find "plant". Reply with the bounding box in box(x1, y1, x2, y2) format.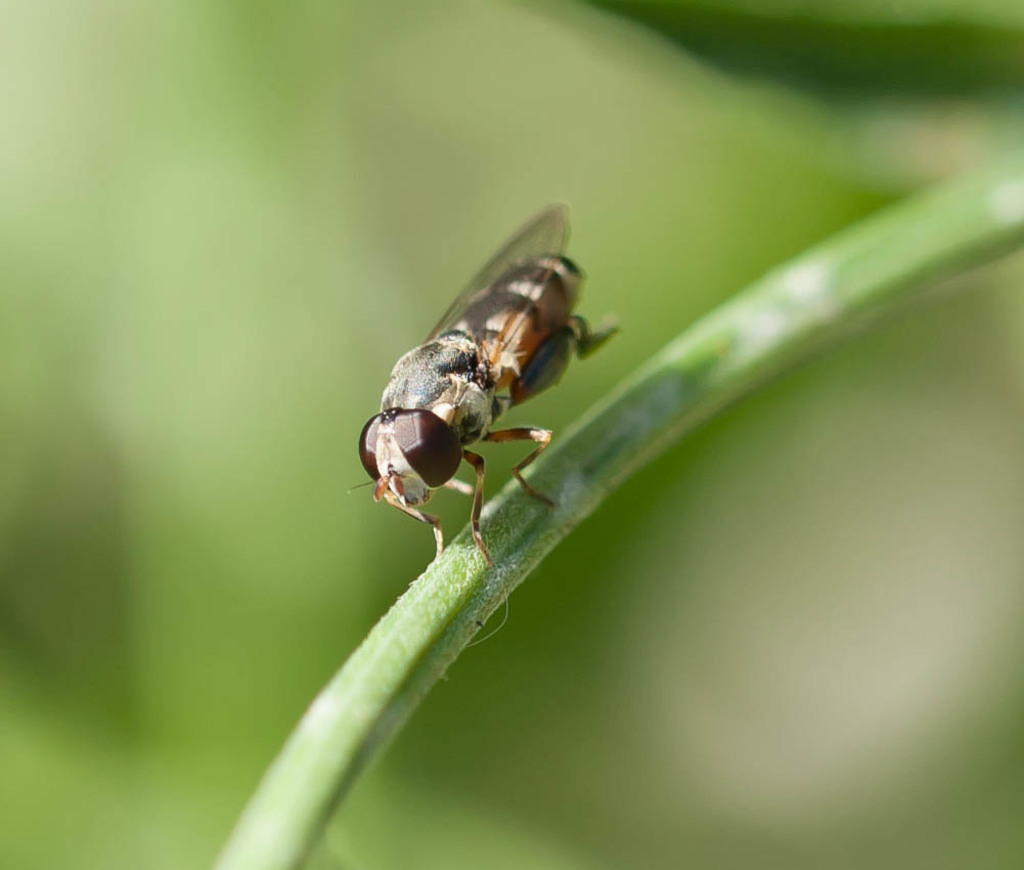
box(0, 0, 1023, 869).
